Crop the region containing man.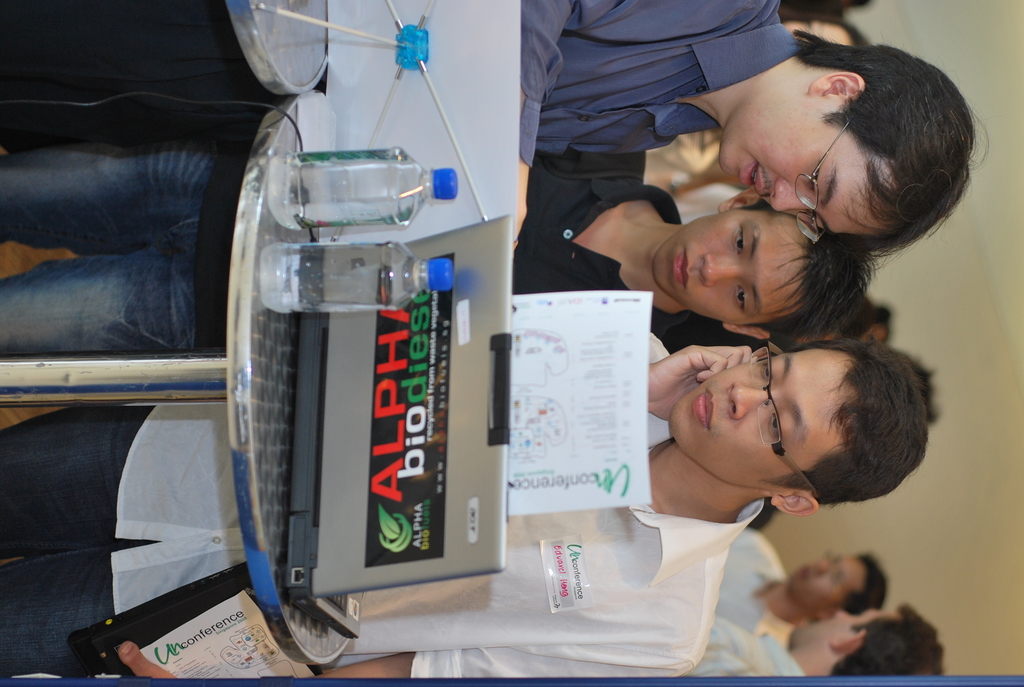
Crop region: bbox=(717, 519, 890, 663).
